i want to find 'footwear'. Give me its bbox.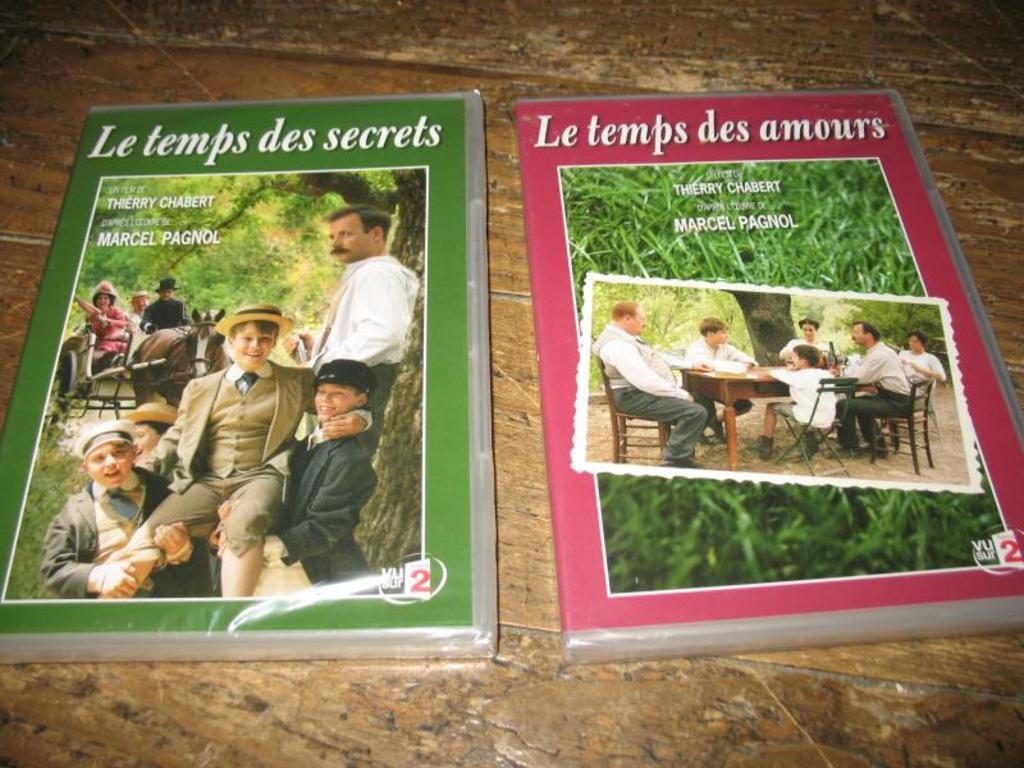
bbox(799, 430, 817, 463).
